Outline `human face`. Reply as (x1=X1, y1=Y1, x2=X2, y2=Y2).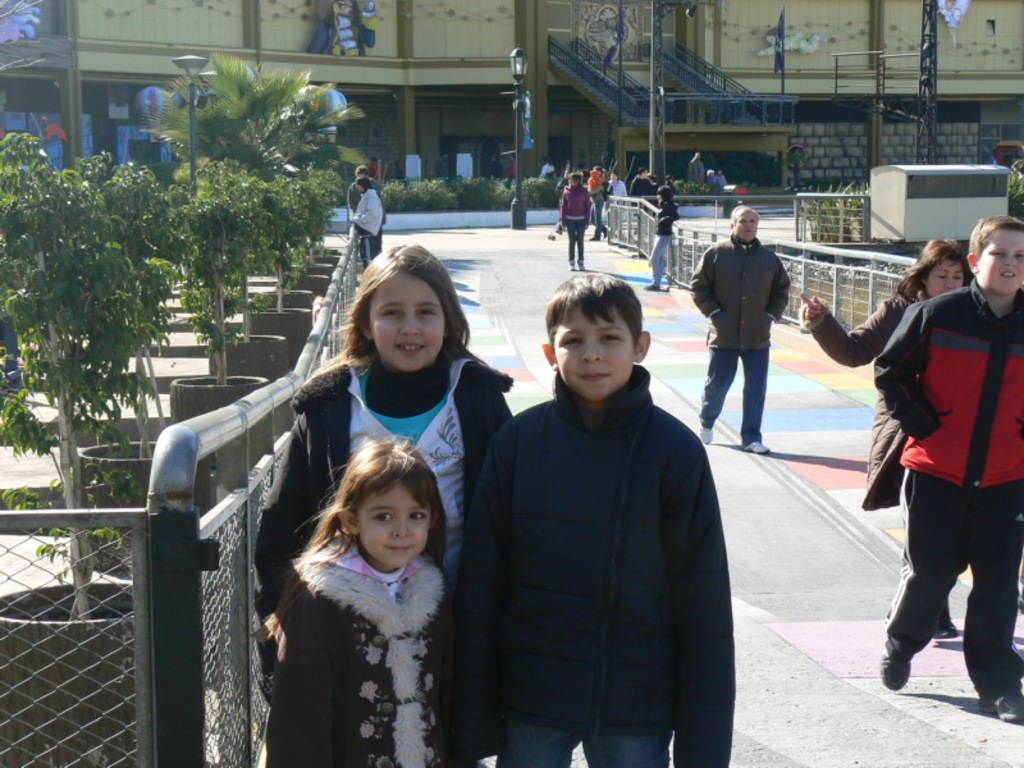
(x1=977, y1=229, x2=1023, y2=294).
